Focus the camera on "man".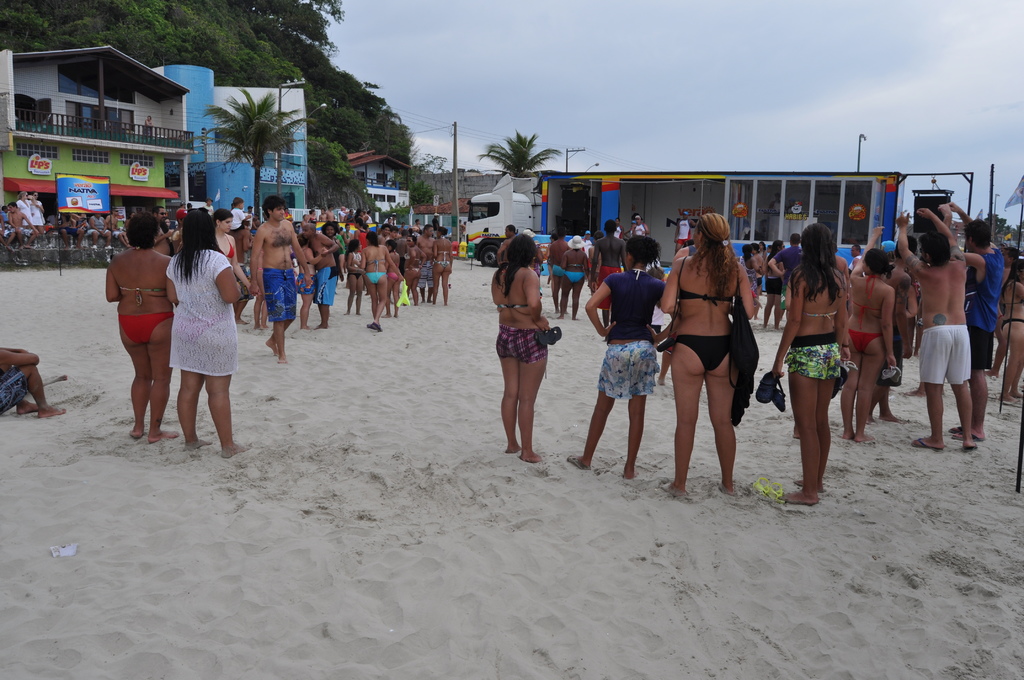
Focus region: <region>956, 203, 1005, 448</region>.
